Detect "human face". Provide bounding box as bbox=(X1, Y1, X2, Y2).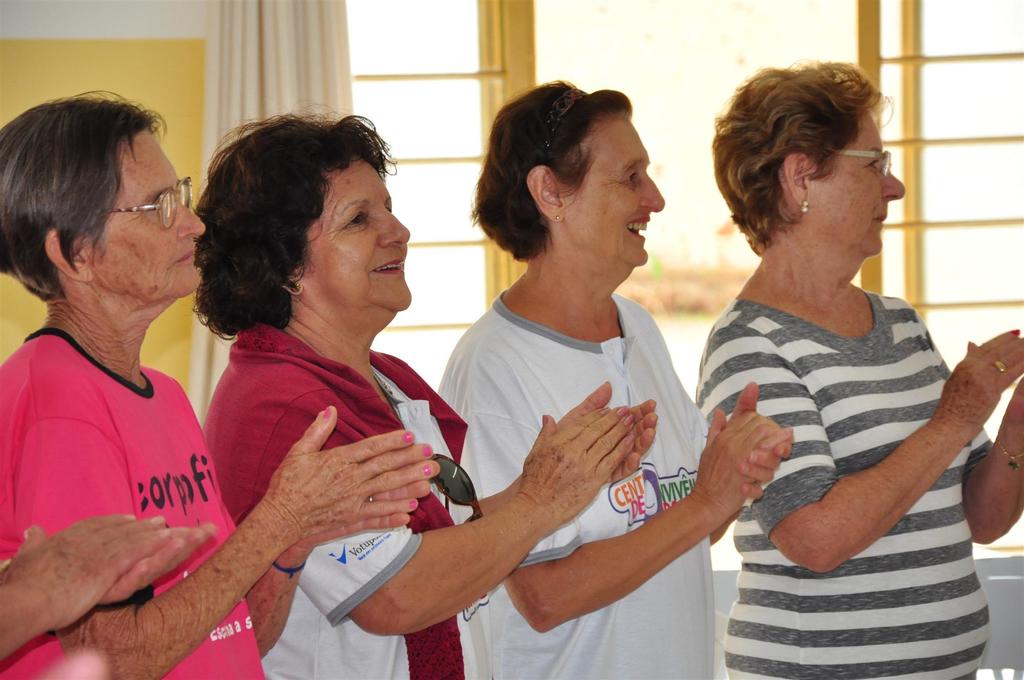
bbox=(562, 115, 664, 263).
